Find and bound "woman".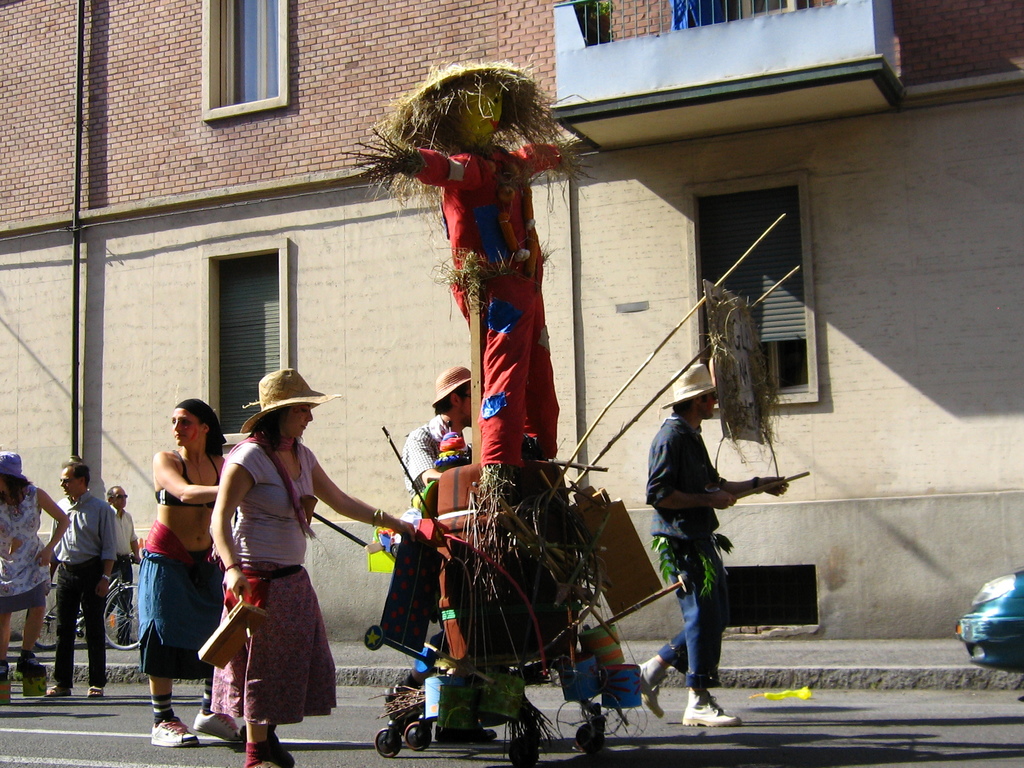
Bound: bbox=(204, 367, 415, 767).
